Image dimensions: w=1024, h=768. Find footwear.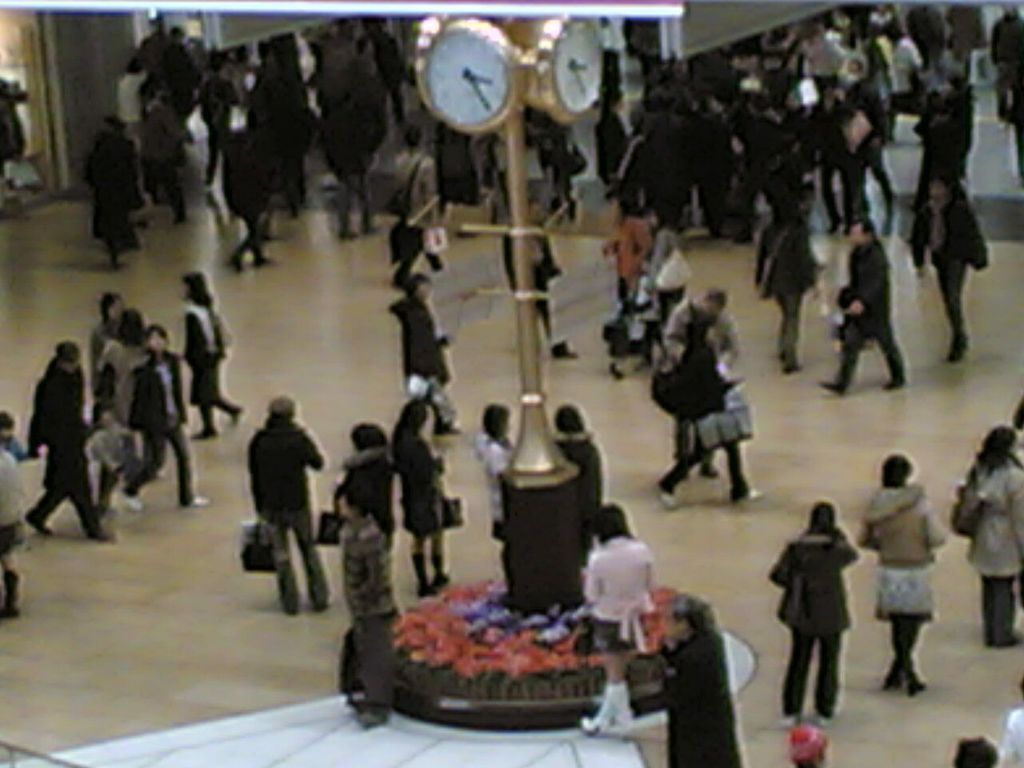
locate(236, 410, 242, 422).
